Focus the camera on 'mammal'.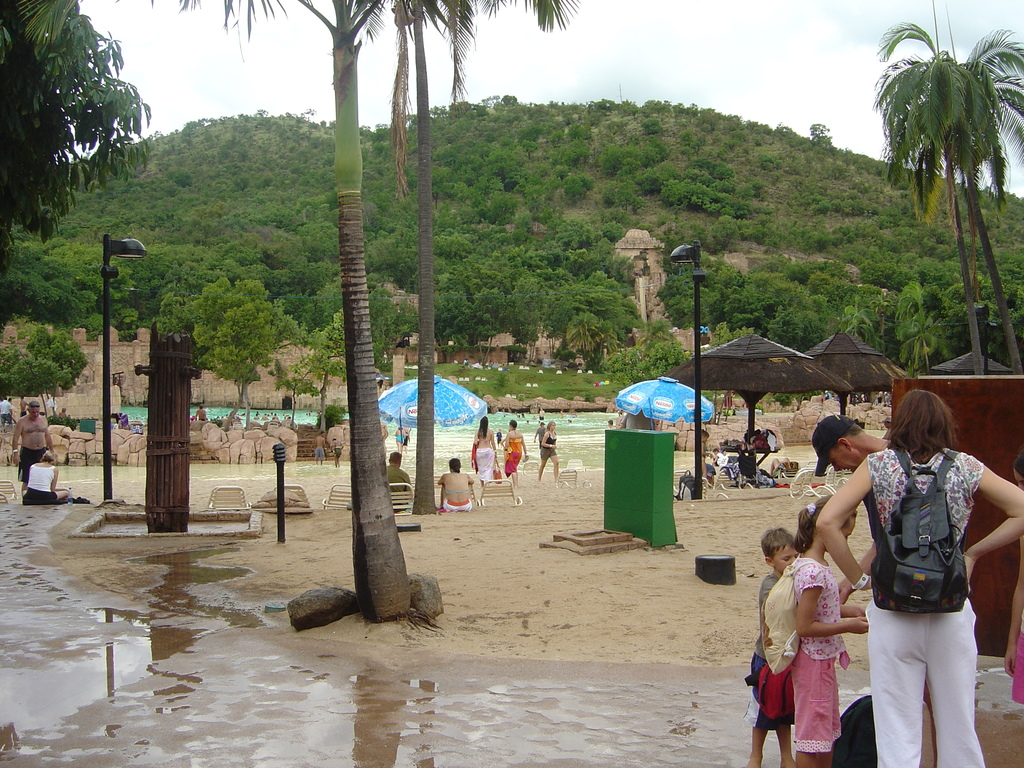
Focus region: box(495, 430, 500, 445).
